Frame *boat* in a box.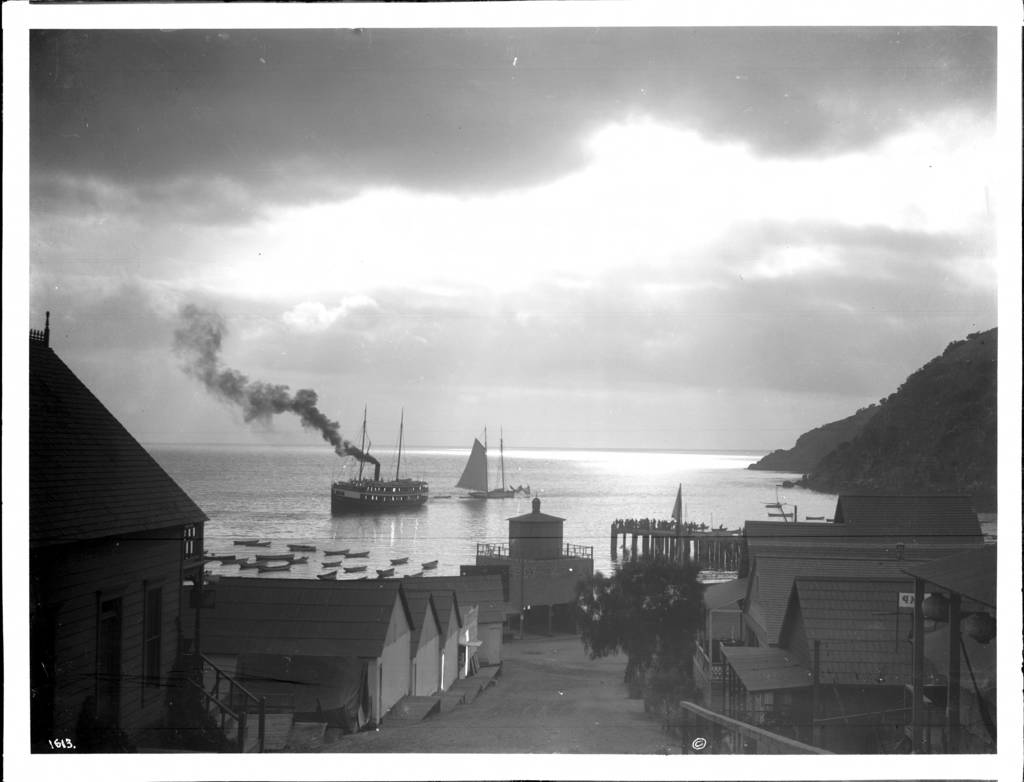
bbox=[420, 559, 438, 568].
